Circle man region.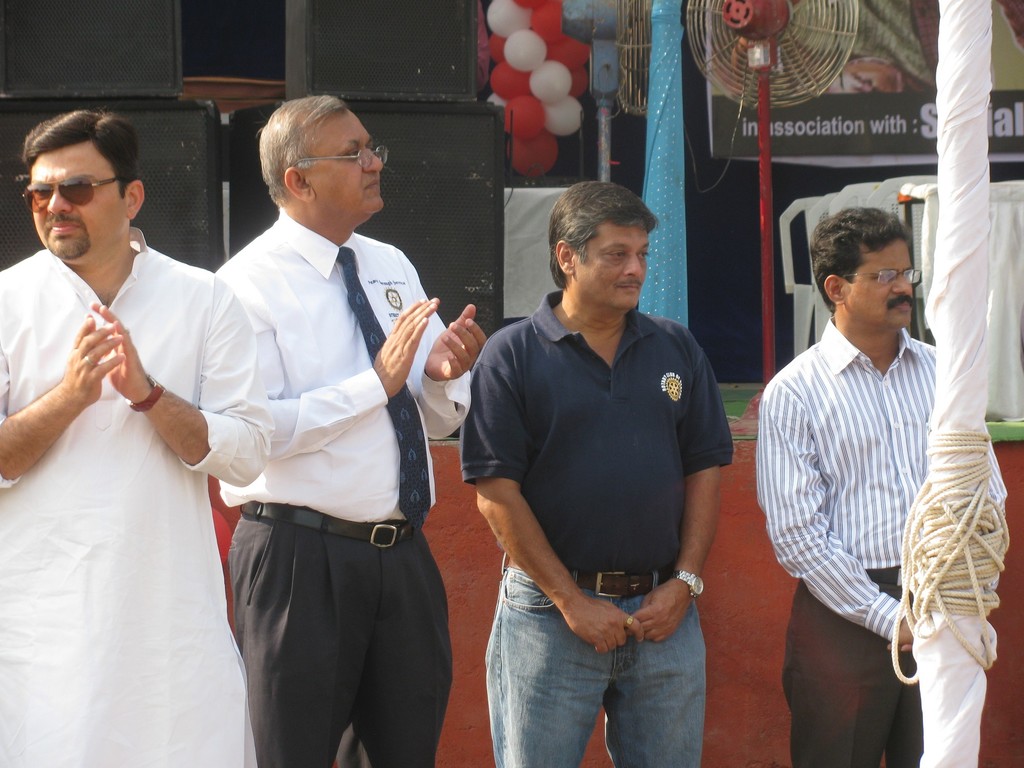
Region: 456 181 733 767.
